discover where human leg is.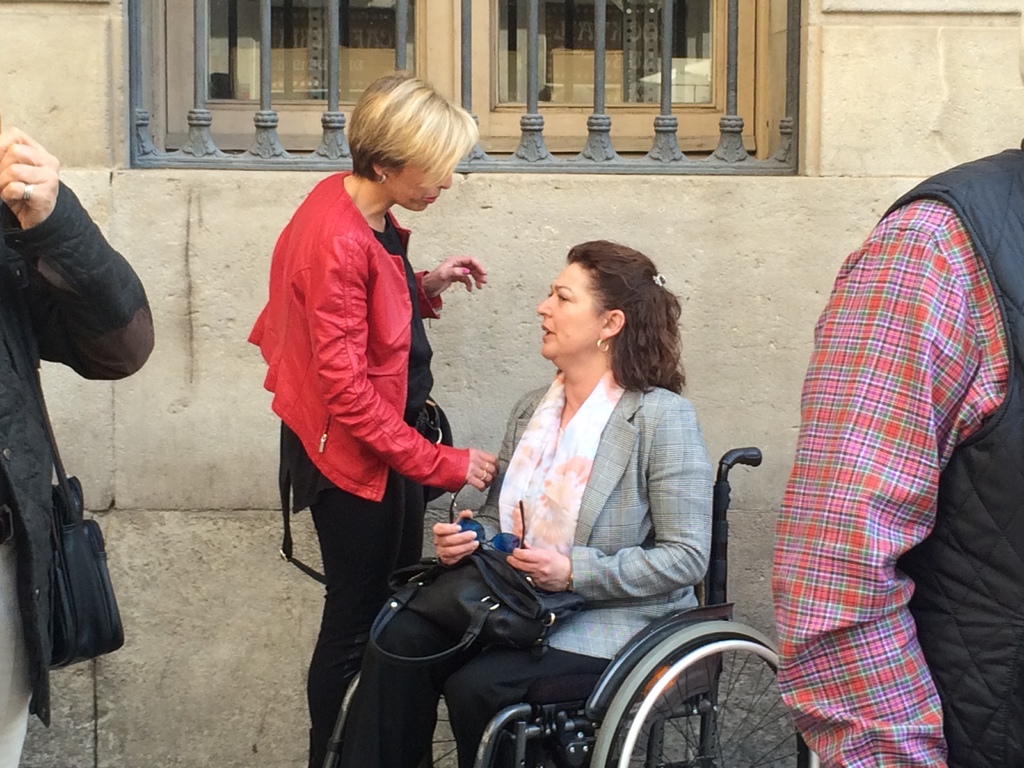
Discovered at {"left": 1, "top": 543, "right": 33, "bottom": 767}.
